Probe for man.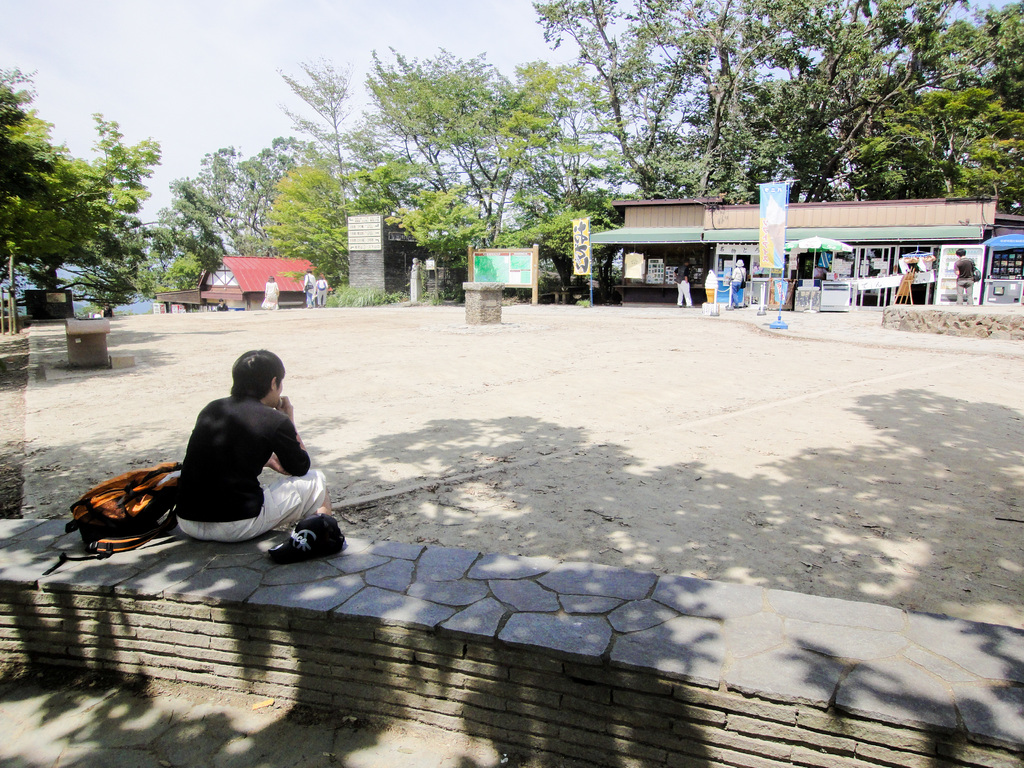
Probe result: x1=674 y1=259 x2=696 y2=303.
